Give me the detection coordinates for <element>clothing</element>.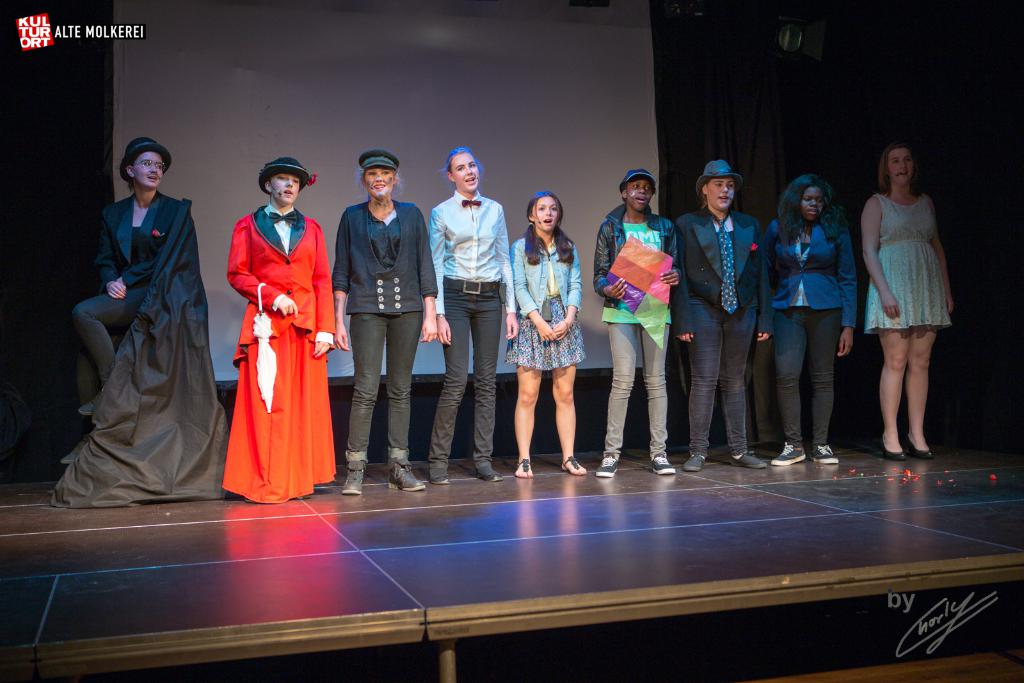
x1=772 y1=219 x2=857 y2=443.
